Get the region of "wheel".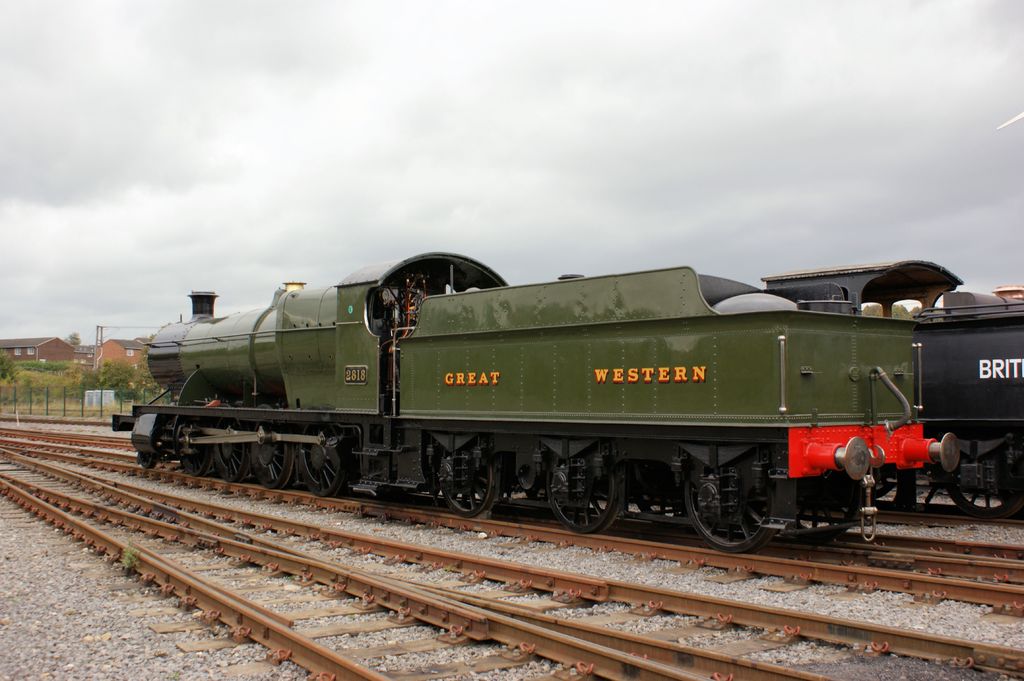
box(214, 405, 251, 485).
